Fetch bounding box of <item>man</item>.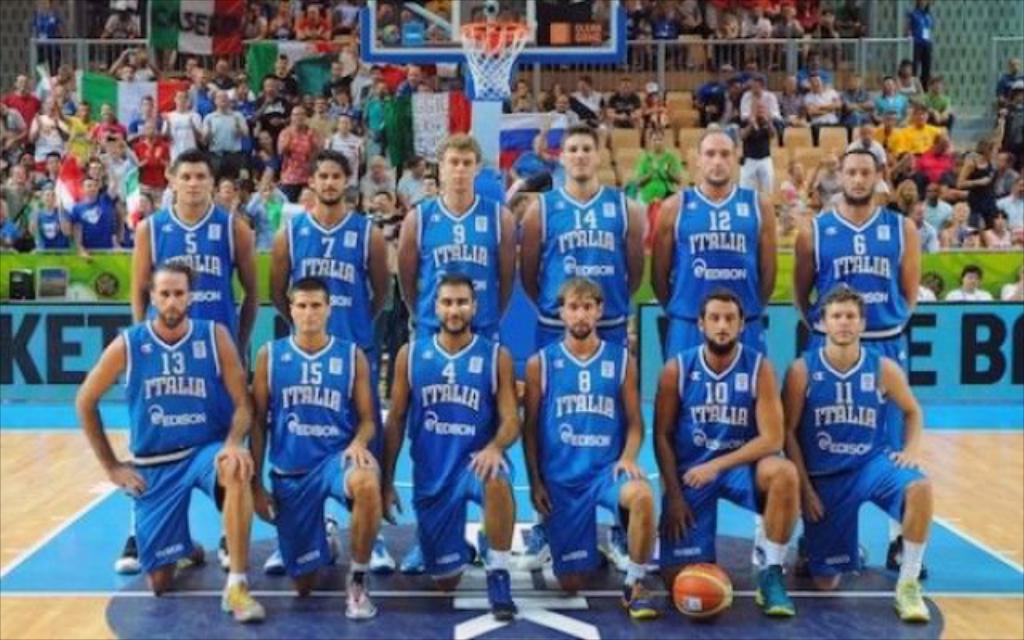
Bbox: bbox=[744, 0, 773, 59].
